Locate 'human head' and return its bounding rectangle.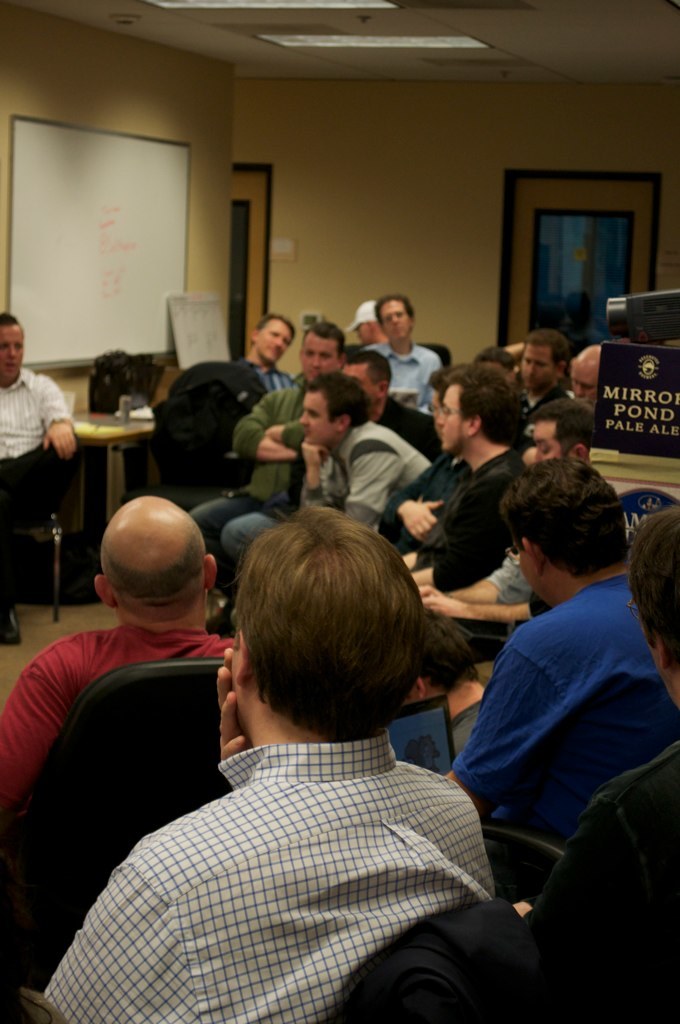
629/508/679/708.
